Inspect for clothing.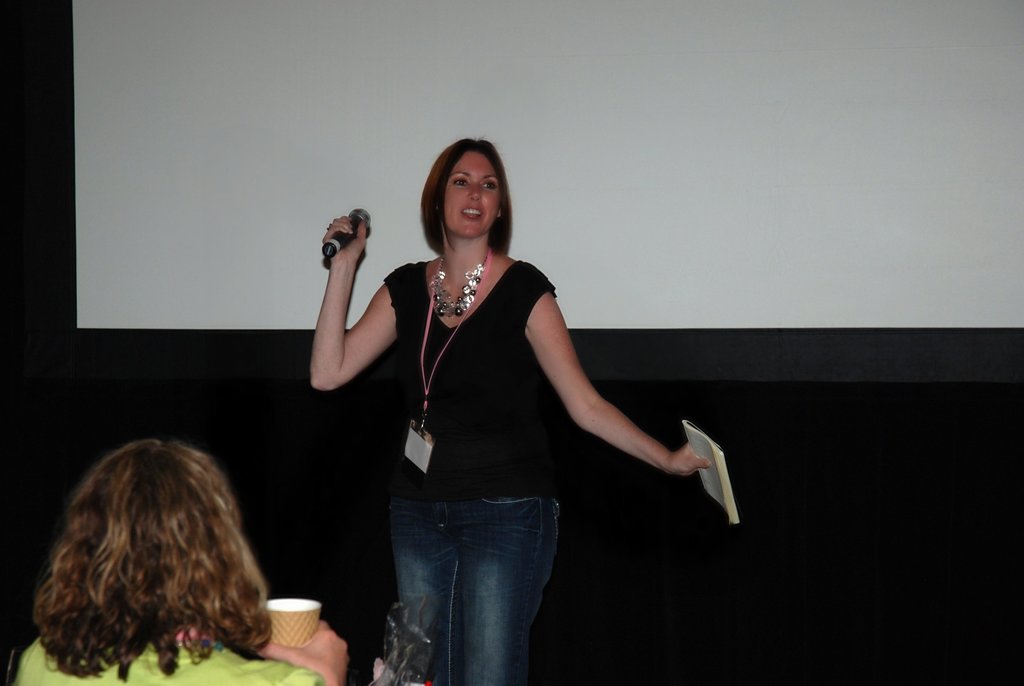
Inspection: 379,259,564,685.
